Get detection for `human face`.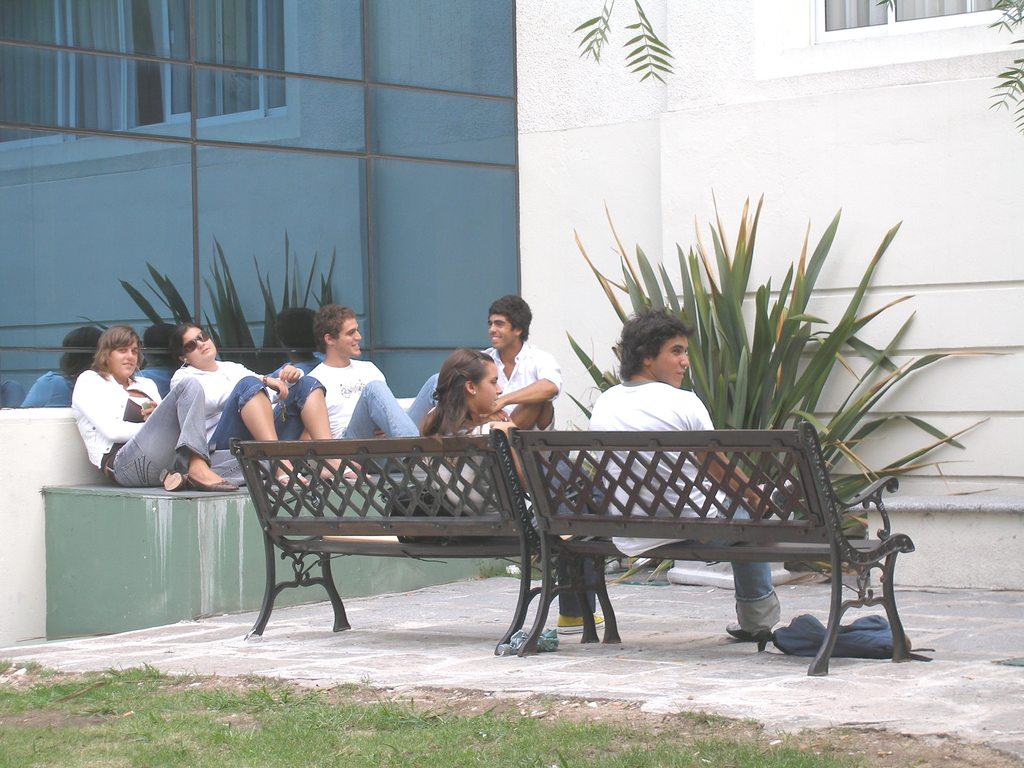
Detection: bbox=(653, 337, 689, 389).
